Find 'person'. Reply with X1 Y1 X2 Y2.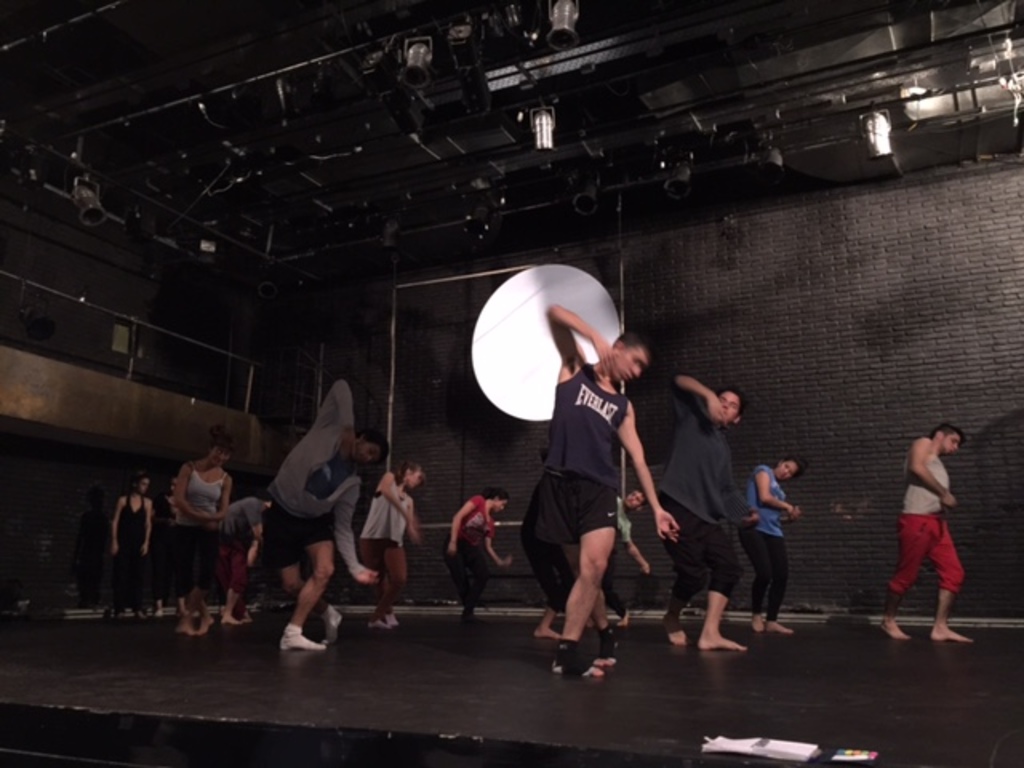
750 450 797 635.
